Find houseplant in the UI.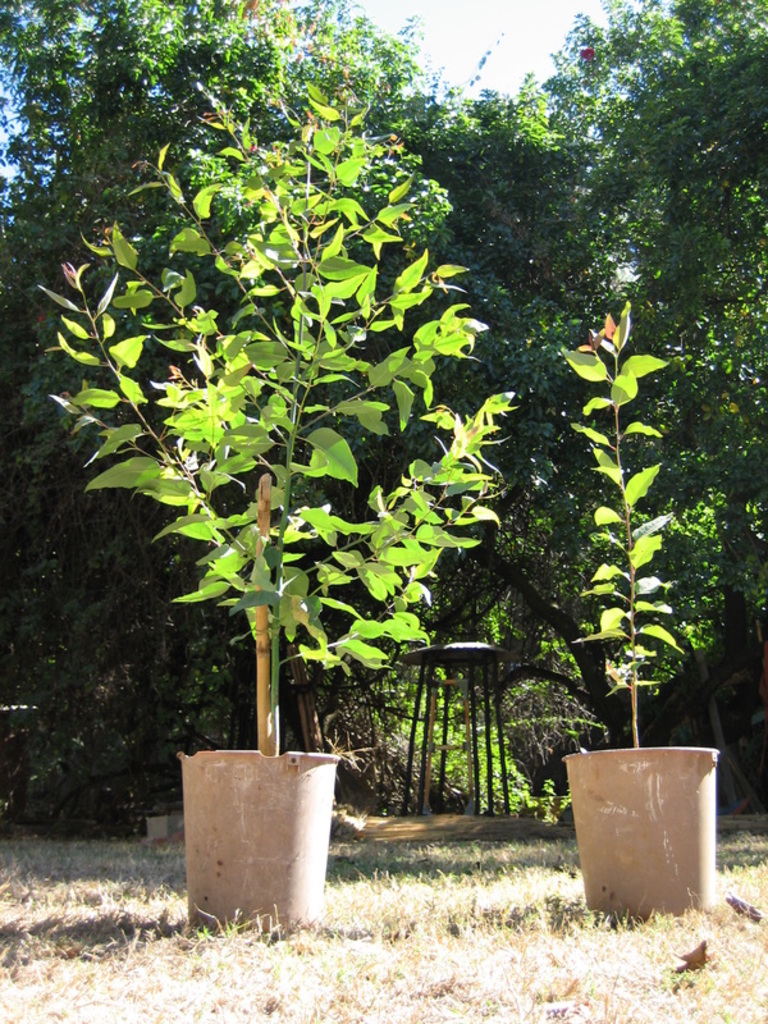
UI element at pyautogui.locateOnScreen(553, 301, 723, 915).
